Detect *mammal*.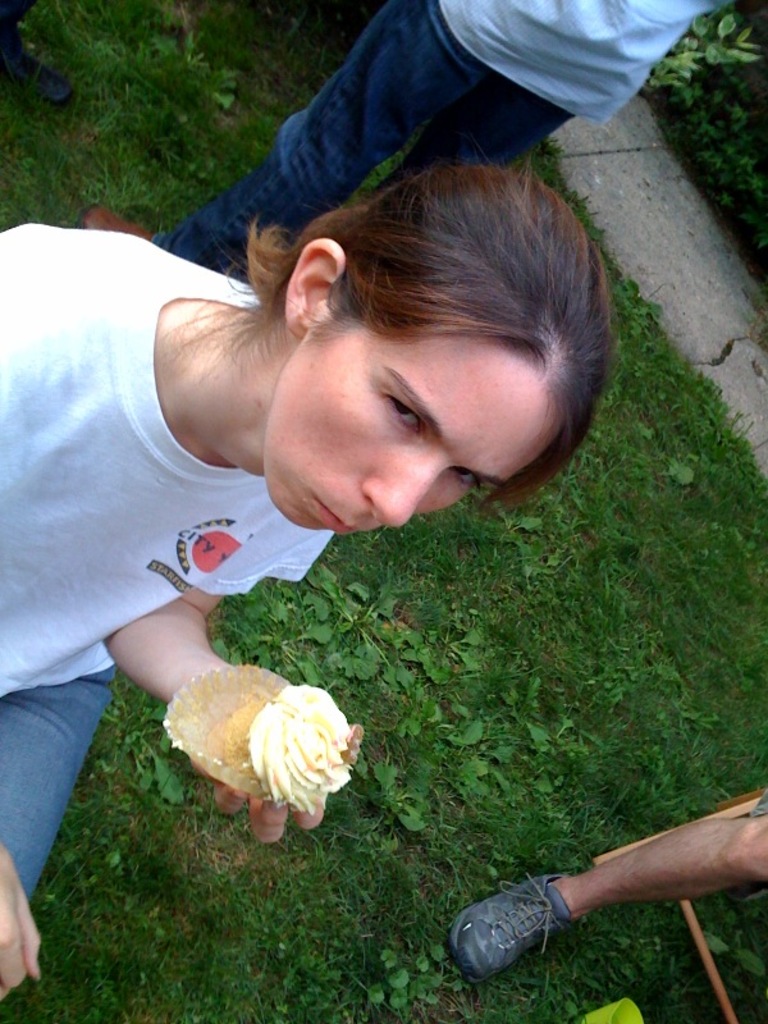
Detected at 76/0/736/285.
